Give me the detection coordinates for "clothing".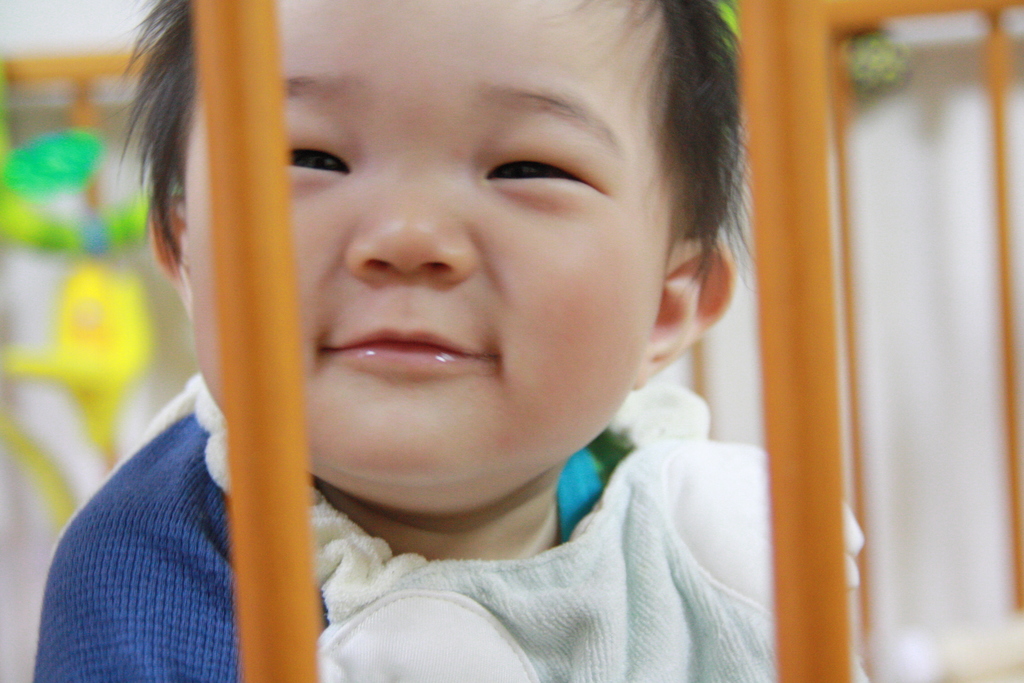
<region>33, 371, 865, 682</region>.
